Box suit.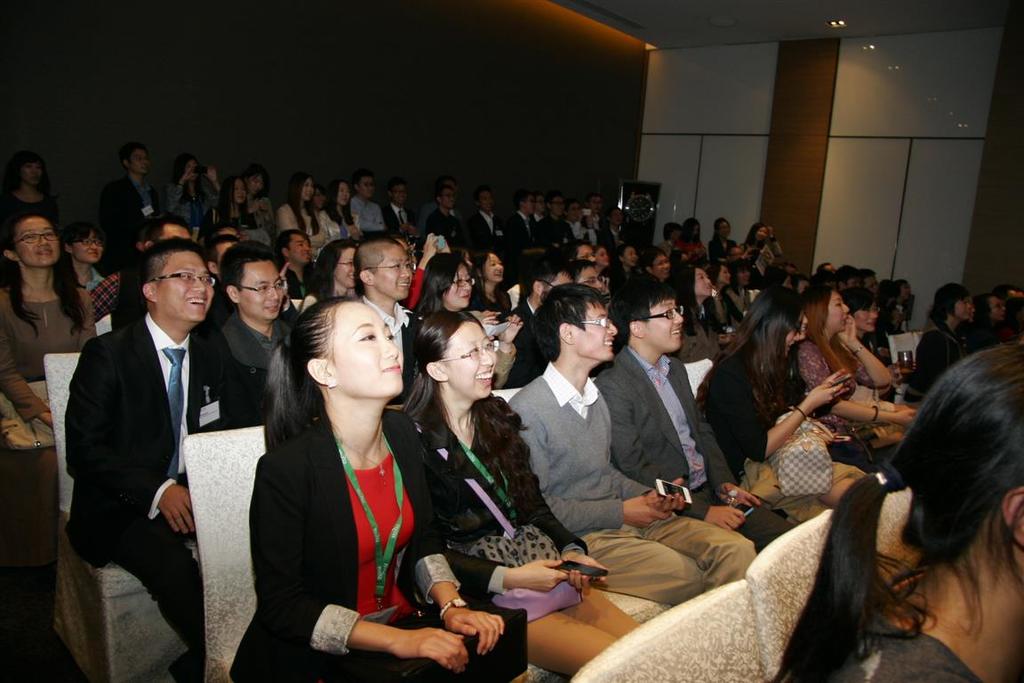
BBox(594, 347, 796, 555).
